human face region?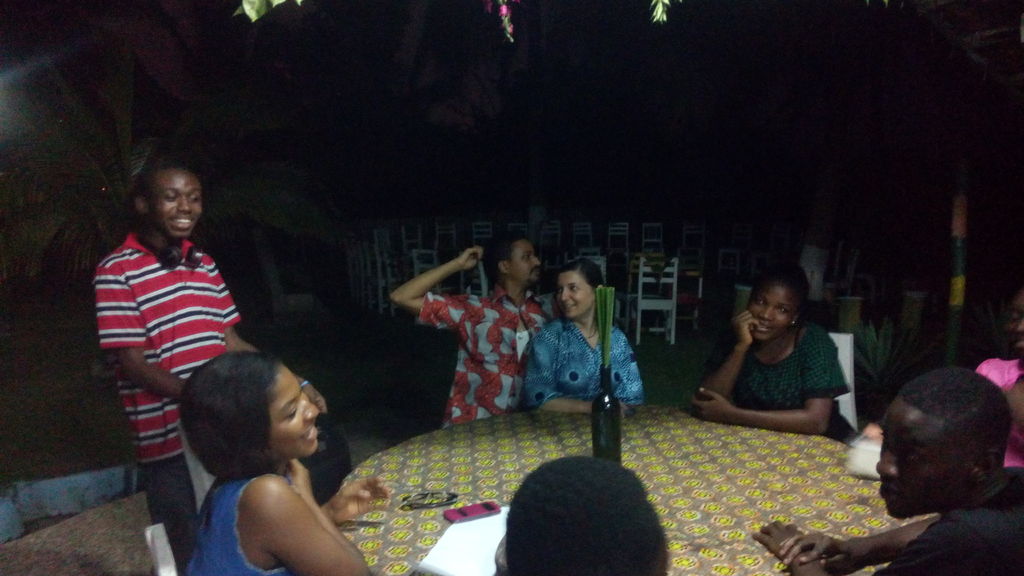
x1=506, y1=239, x2=540, y2=286
